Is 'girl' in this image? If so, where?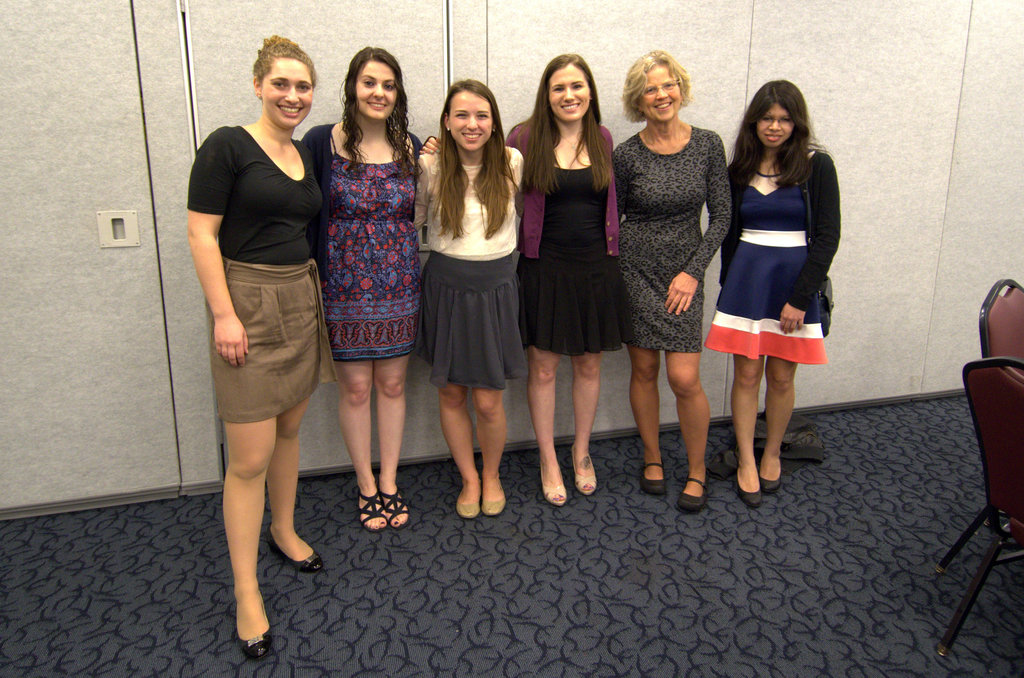
Yes, at 186 32 327 661.
